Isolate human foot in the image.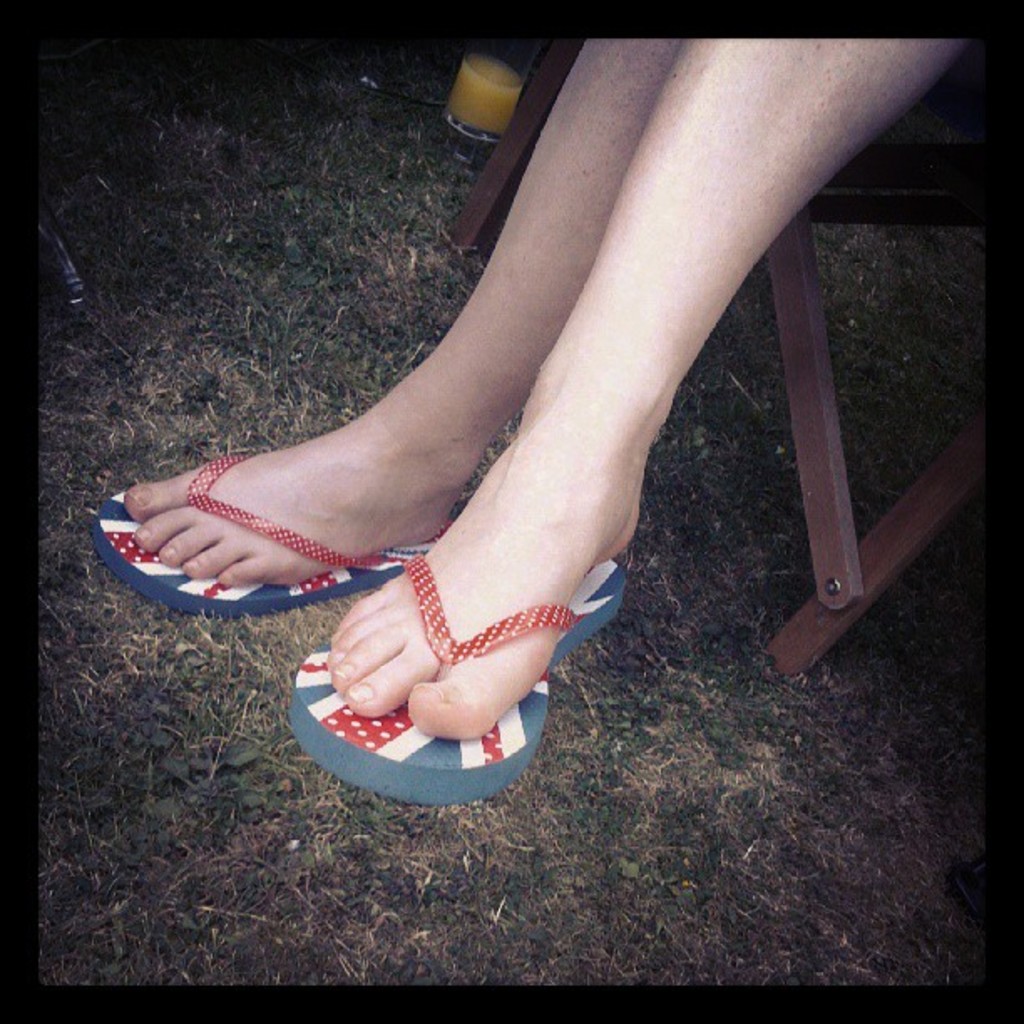
Isolated region: <region>315, 410, 653, 740</region>.
